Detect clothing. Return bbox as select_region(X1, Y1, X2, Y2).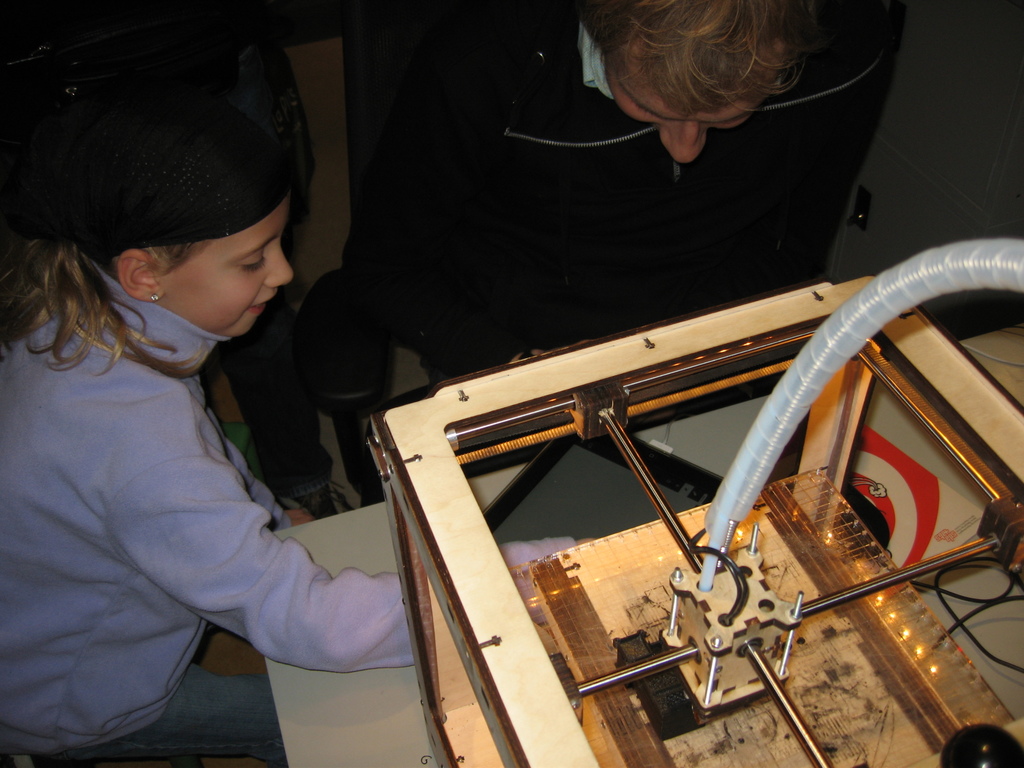
select_region(0, 256, 571, 767).
